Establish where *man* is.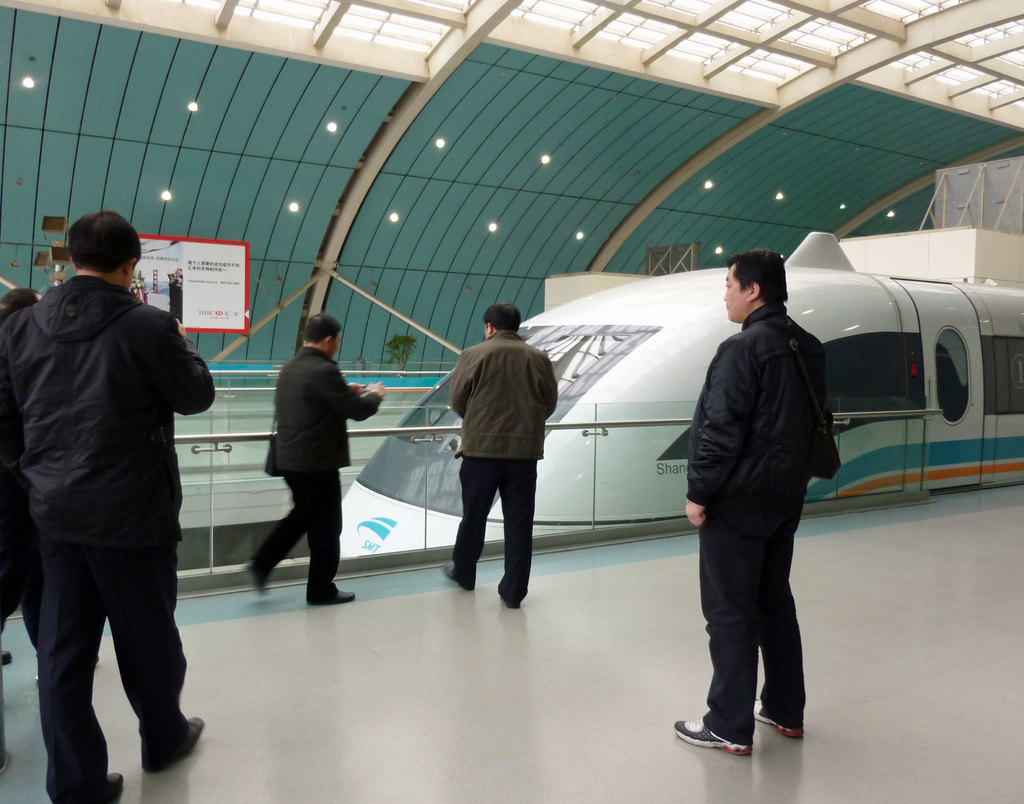
Established at box(15, 193, 212, 803).
